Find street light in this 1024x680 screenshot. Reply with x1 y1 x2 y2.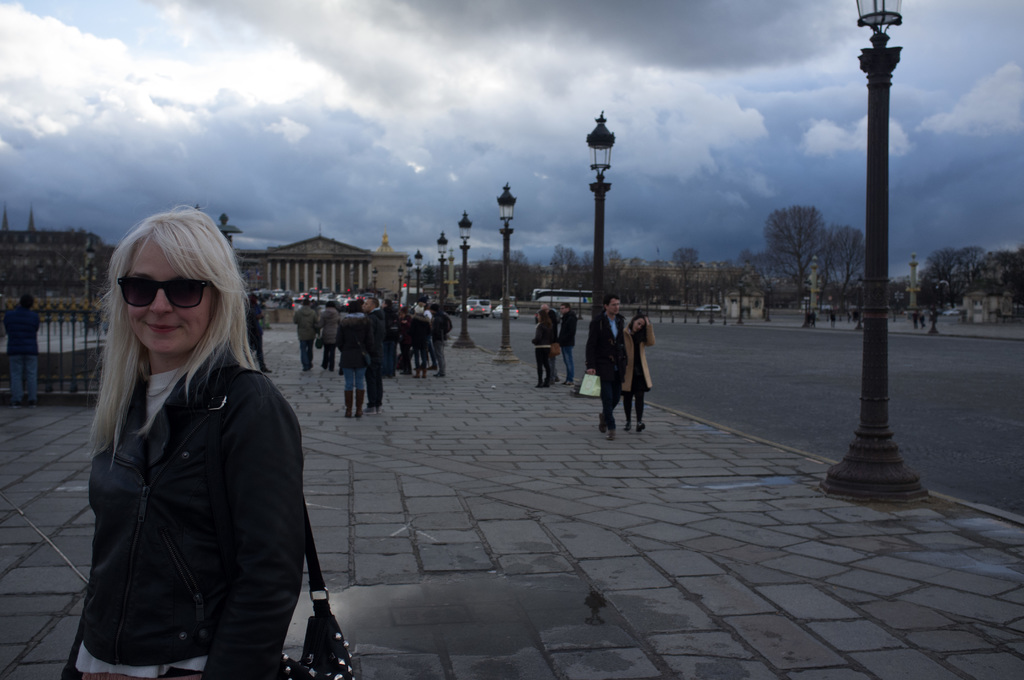
415 250 422 291.
